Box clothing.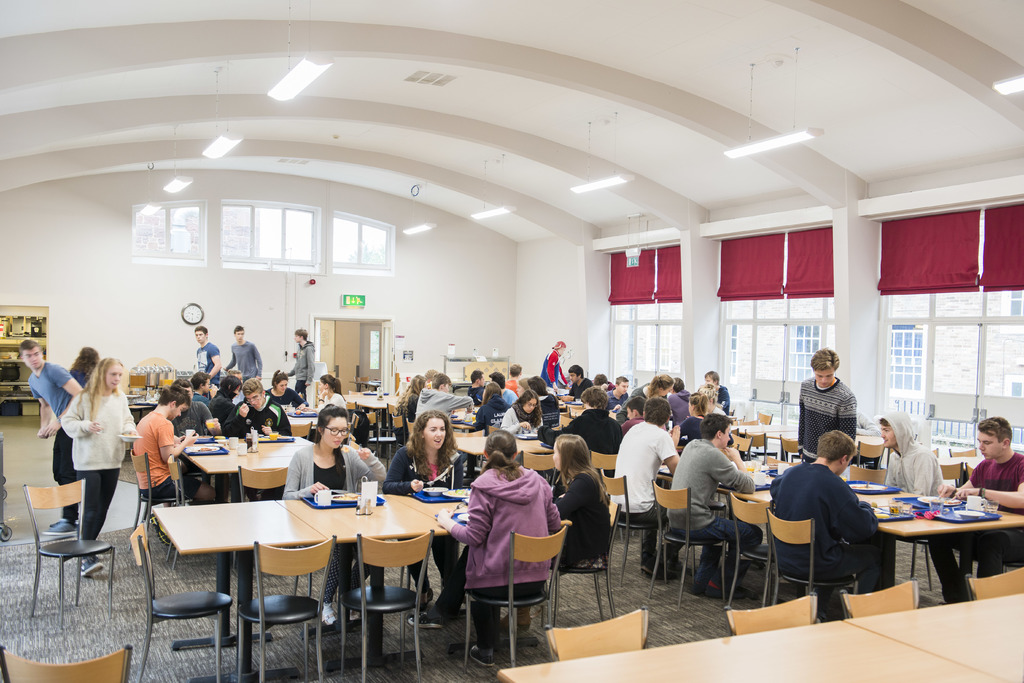
557/373/588/394.
